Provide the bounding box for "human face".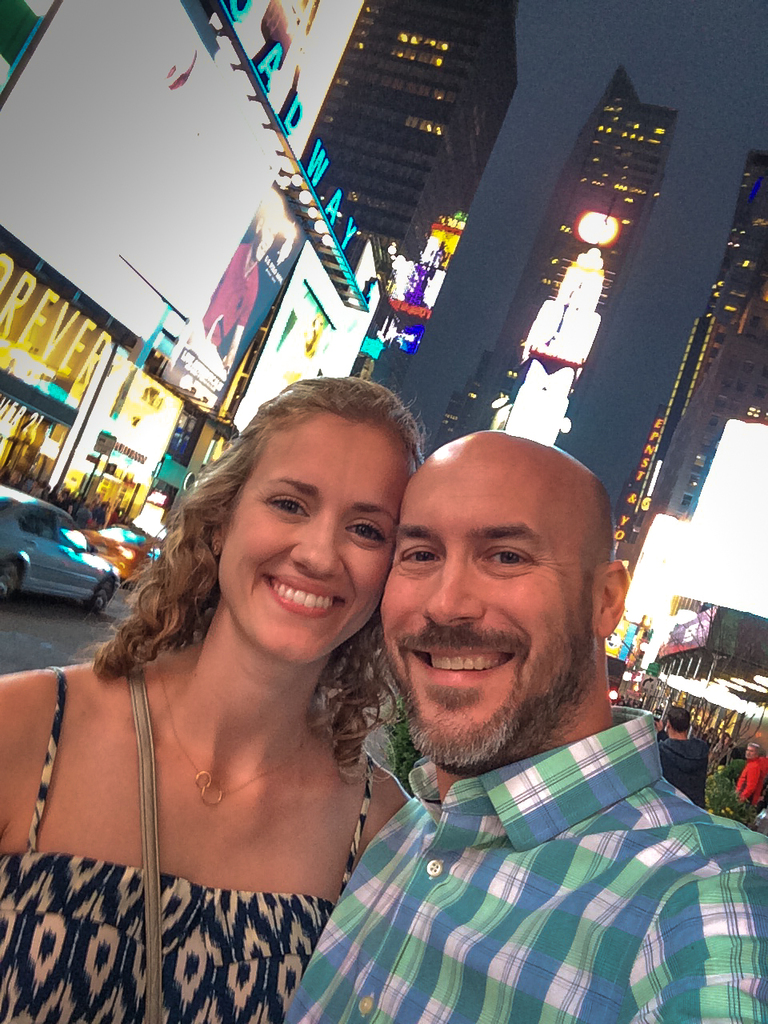
BBox(222, 416, 414, 661).
